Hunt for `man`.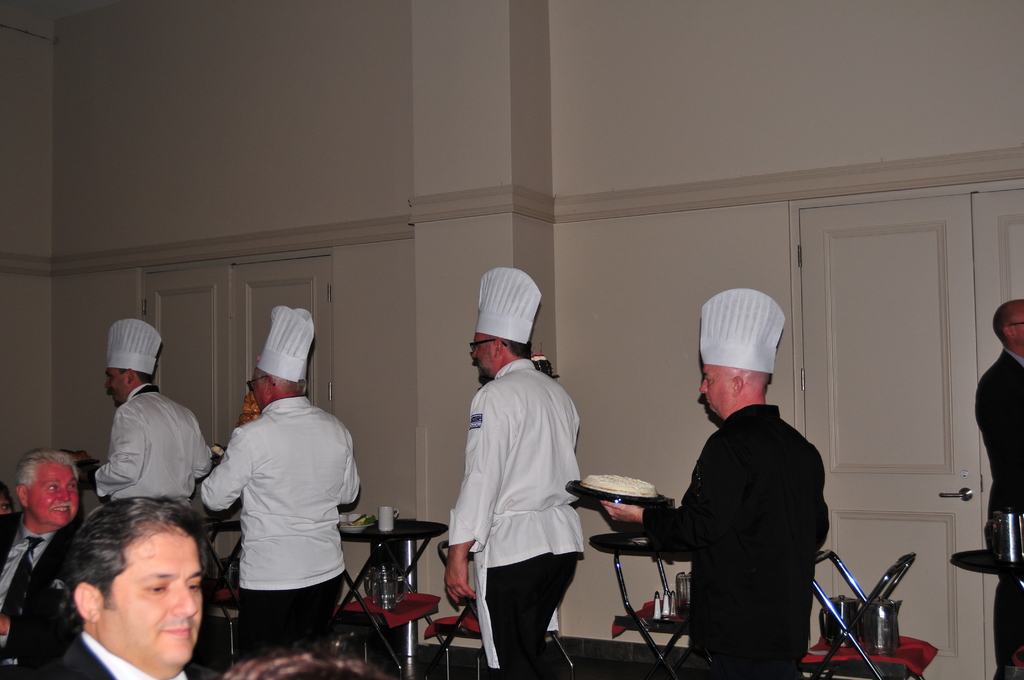
Hunted down at l=0, t=446, r=81, b=650.
